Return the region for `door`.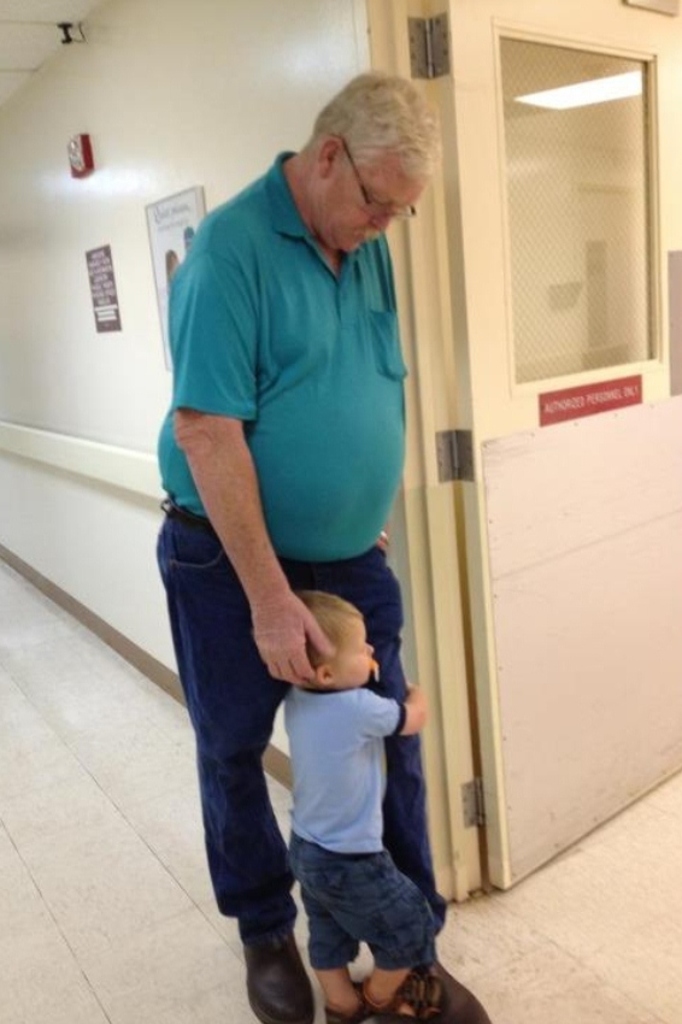
detection(437, 0, 681, 884).
